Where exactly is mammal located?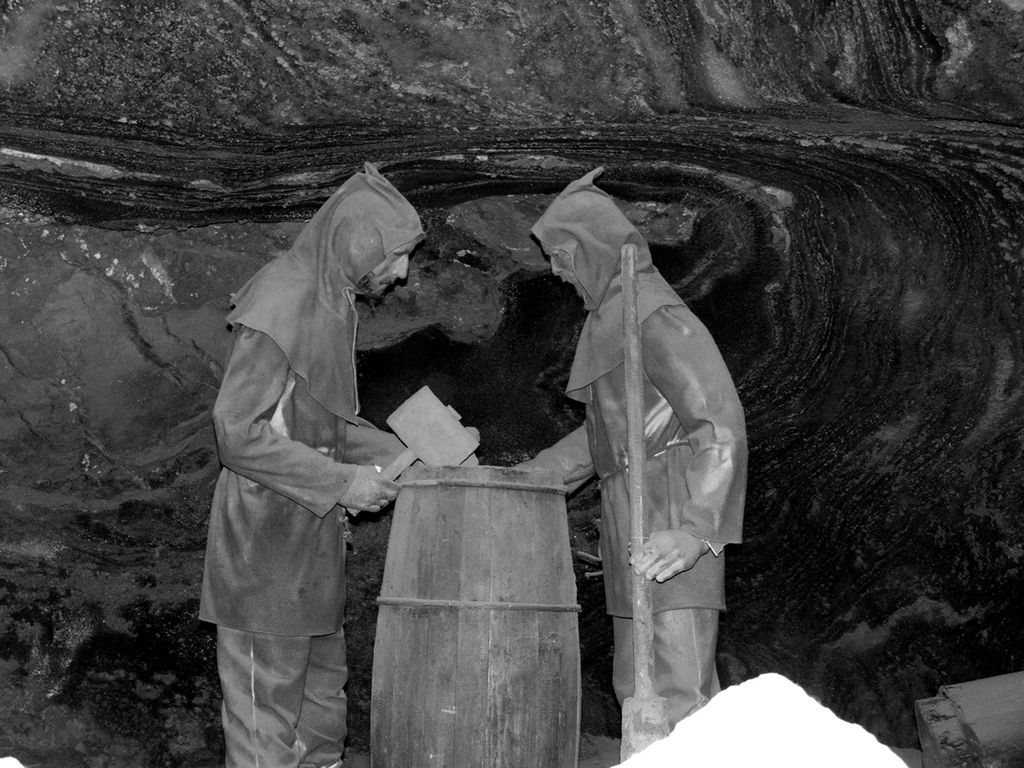
Its bounding box is bbox=(190, 154, 478, 765).
